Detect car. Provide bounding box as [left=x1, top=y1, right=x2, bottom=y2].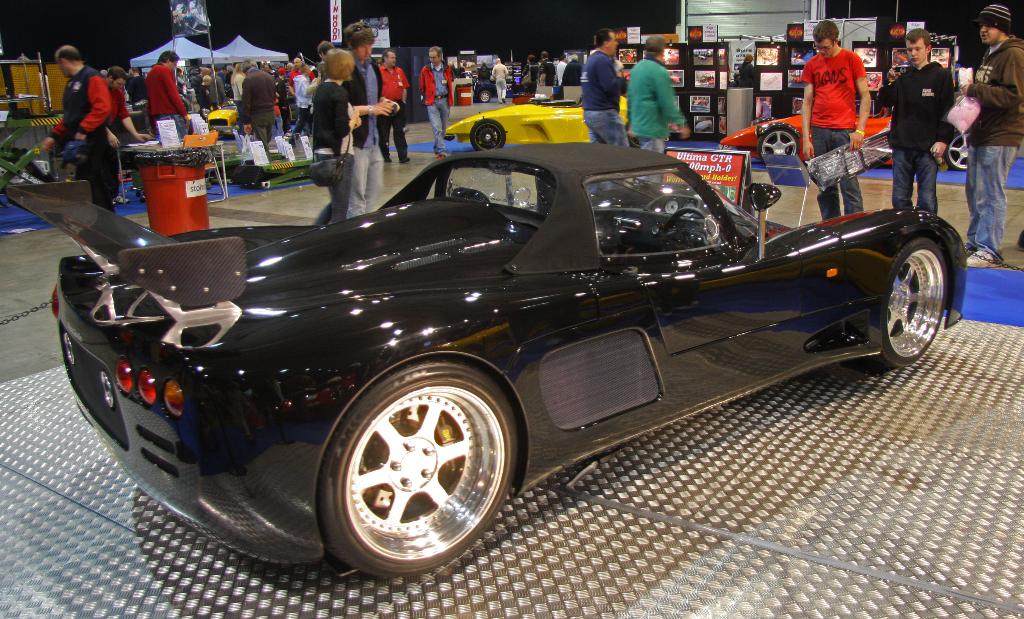
[left=454, top=69, right=504, bottom=104].
